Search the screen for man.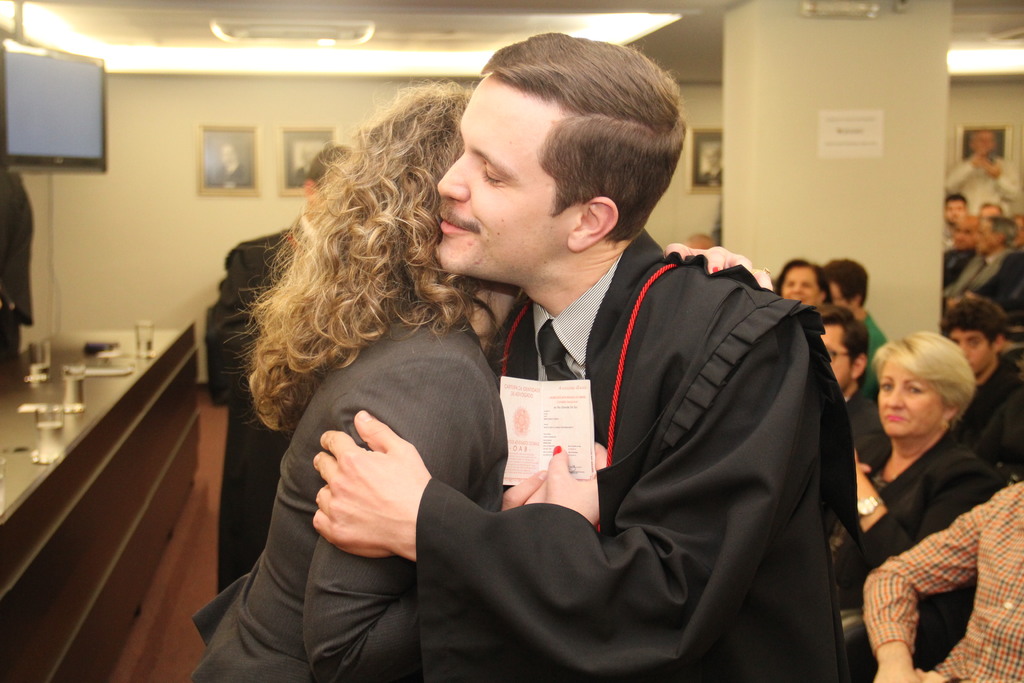
Found at <box>207,143,350,588</box>.
